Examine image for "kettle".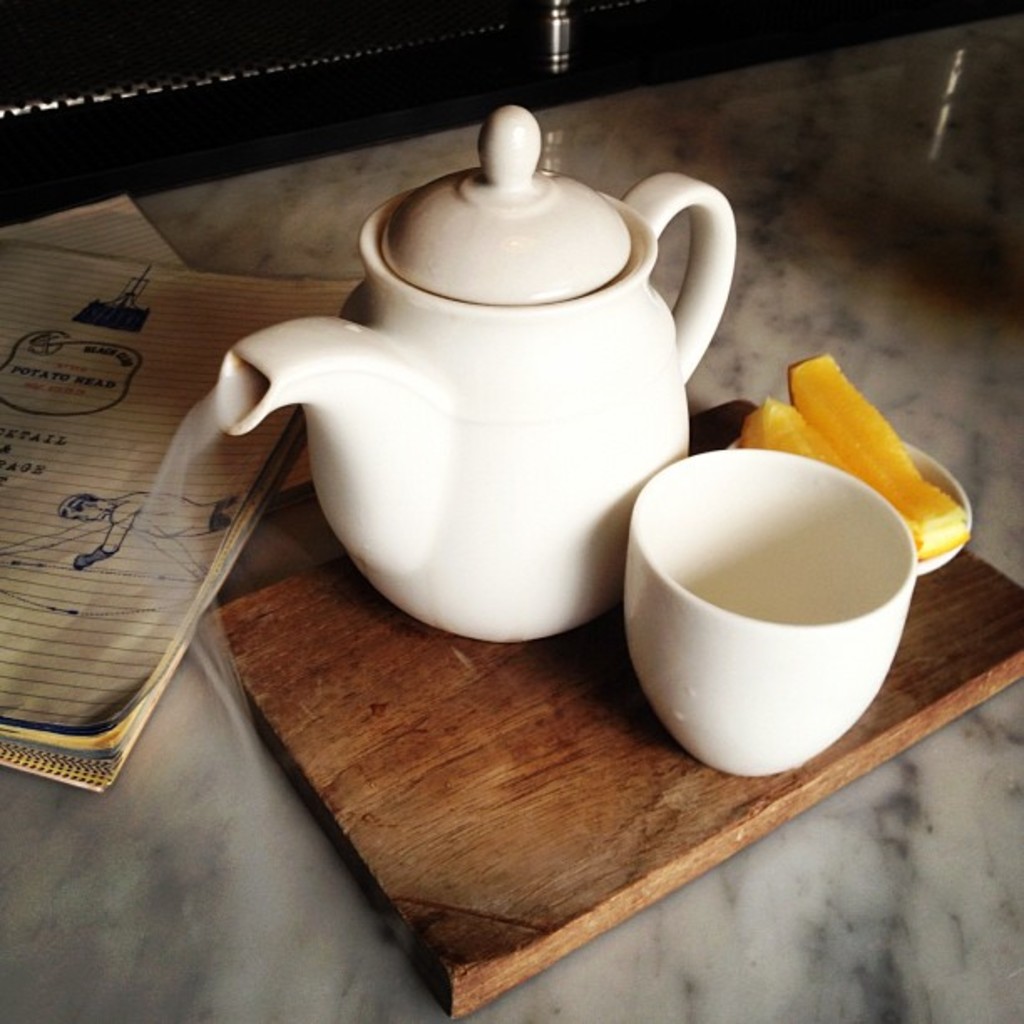
Examination result: rect(218, 110, 740, 649).
